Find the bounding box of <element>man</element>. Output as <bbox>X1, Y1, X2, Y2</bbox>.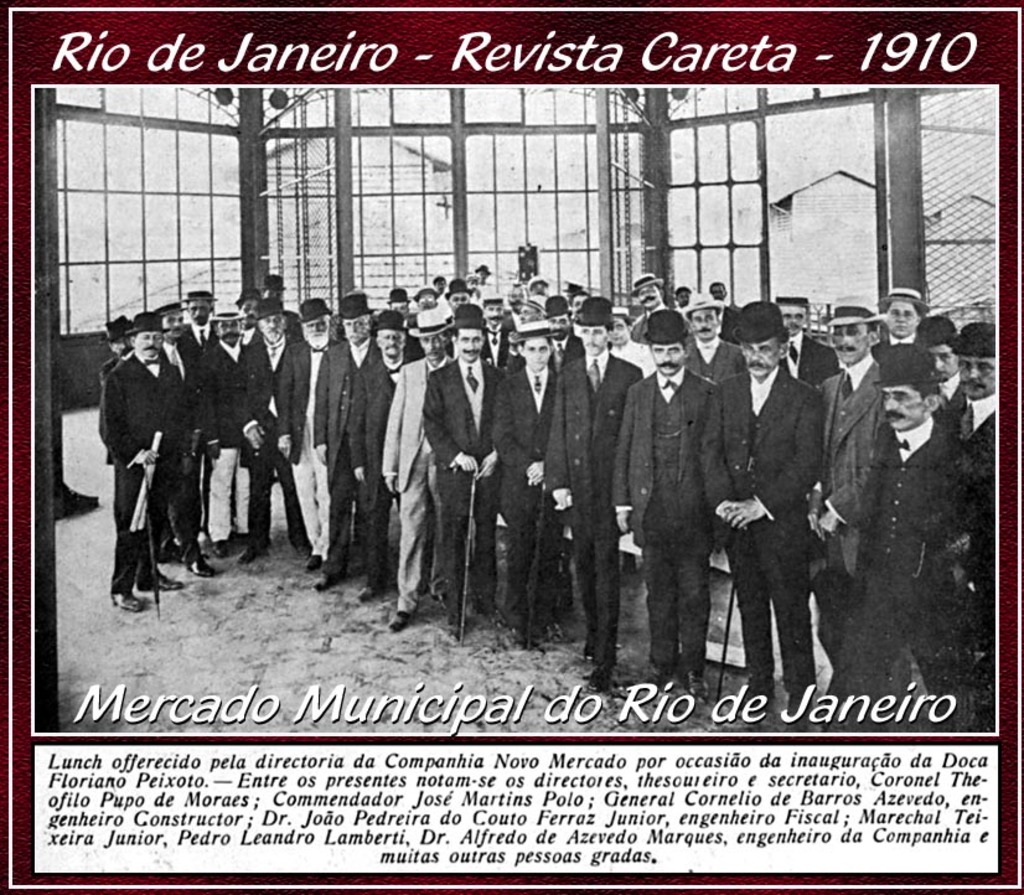
<bbox>337, 311, 410, 615</bbox>.
